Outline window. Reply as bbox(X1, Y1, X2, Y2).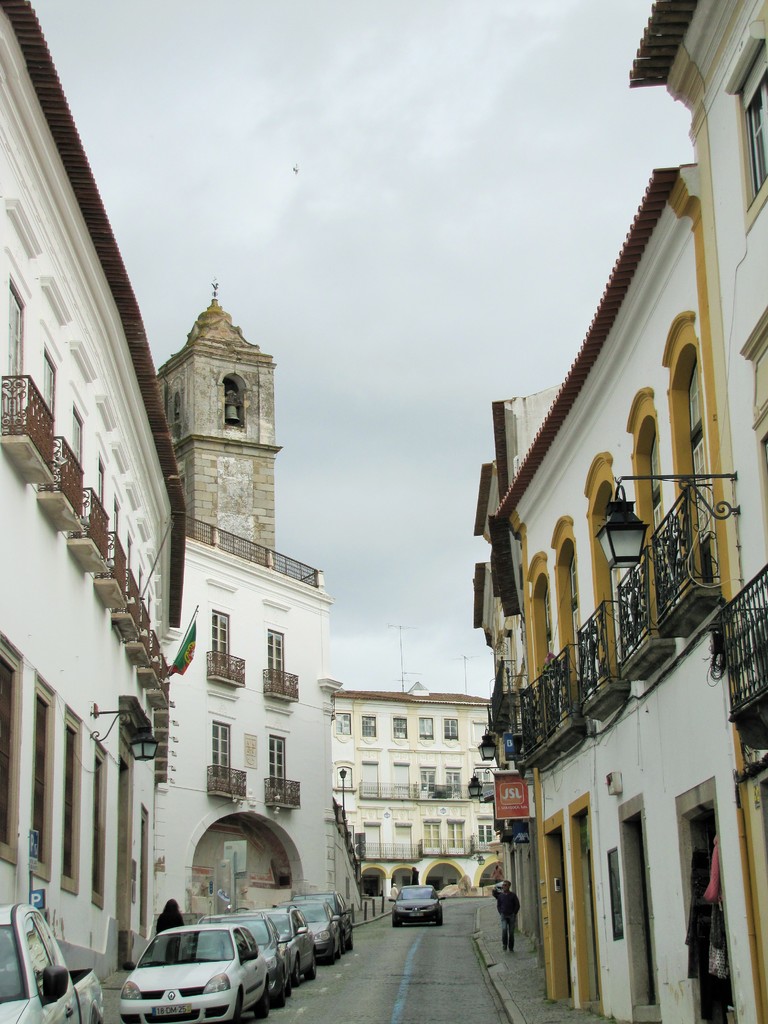
bbox(548, 590, 563, 719).
